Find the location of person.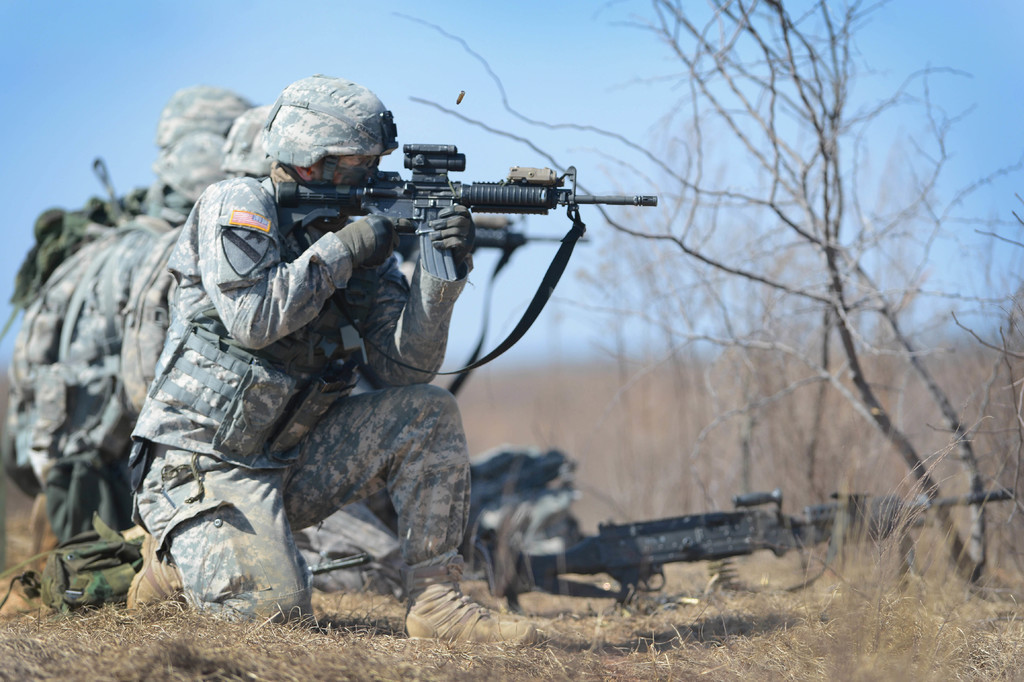
Location: <box>127,74,541,652</box>.
